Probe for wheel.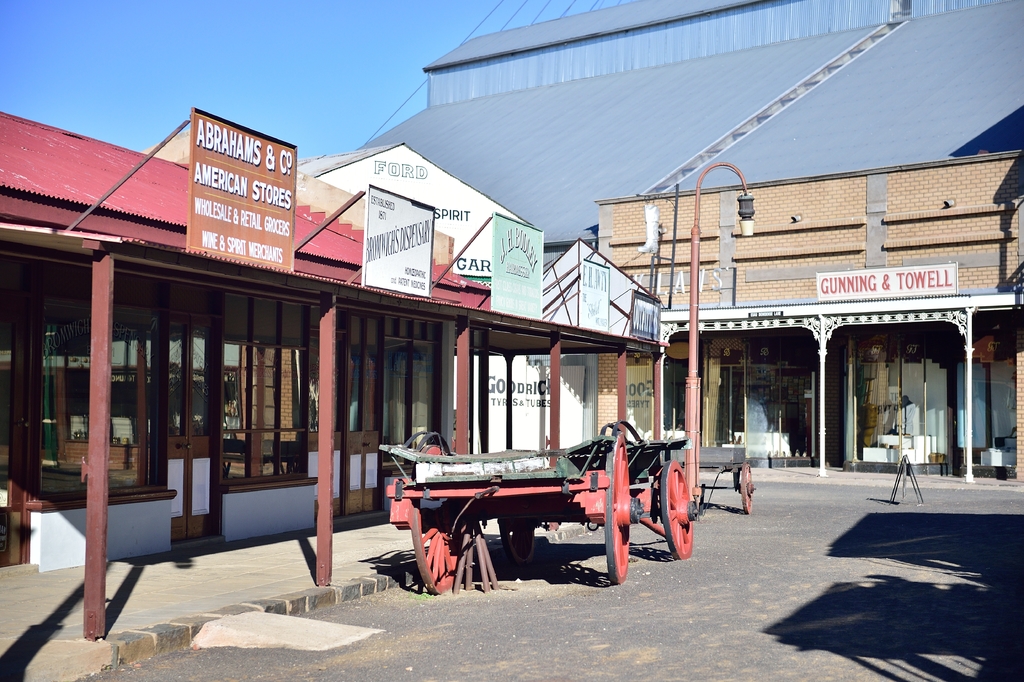
Probe result: x1=662 y1=459 x2=698 y2=560.
